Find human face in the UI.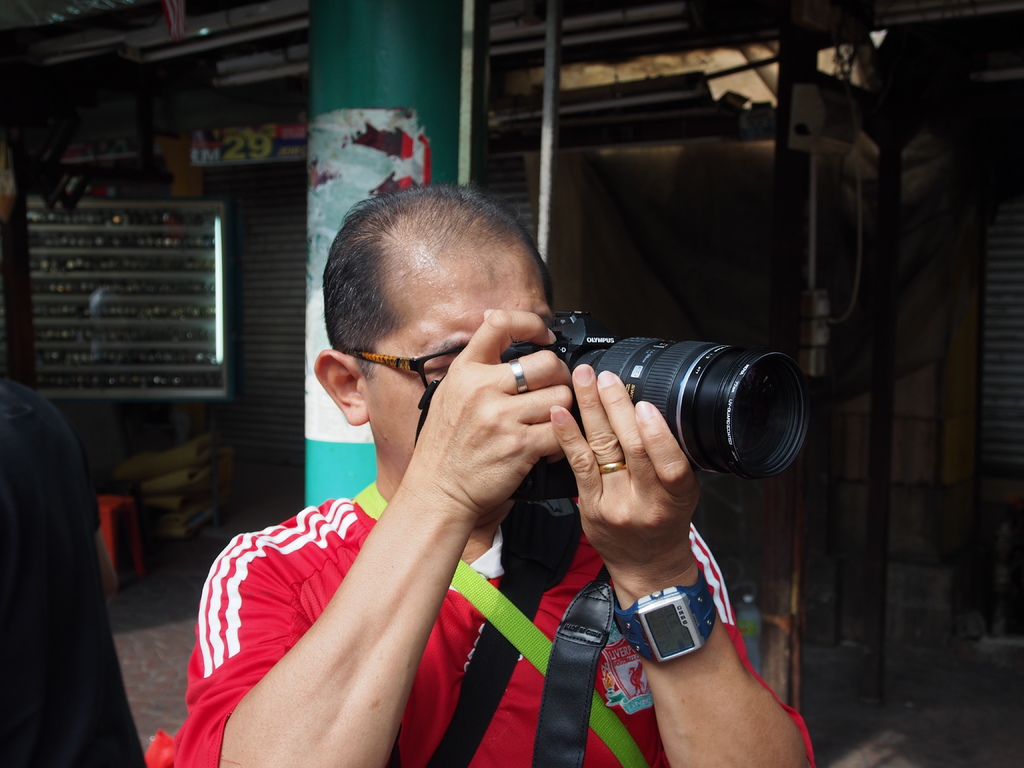
UI element at {"x1": 369, "y1": 254, "x2": 555, "y2": 461}.
